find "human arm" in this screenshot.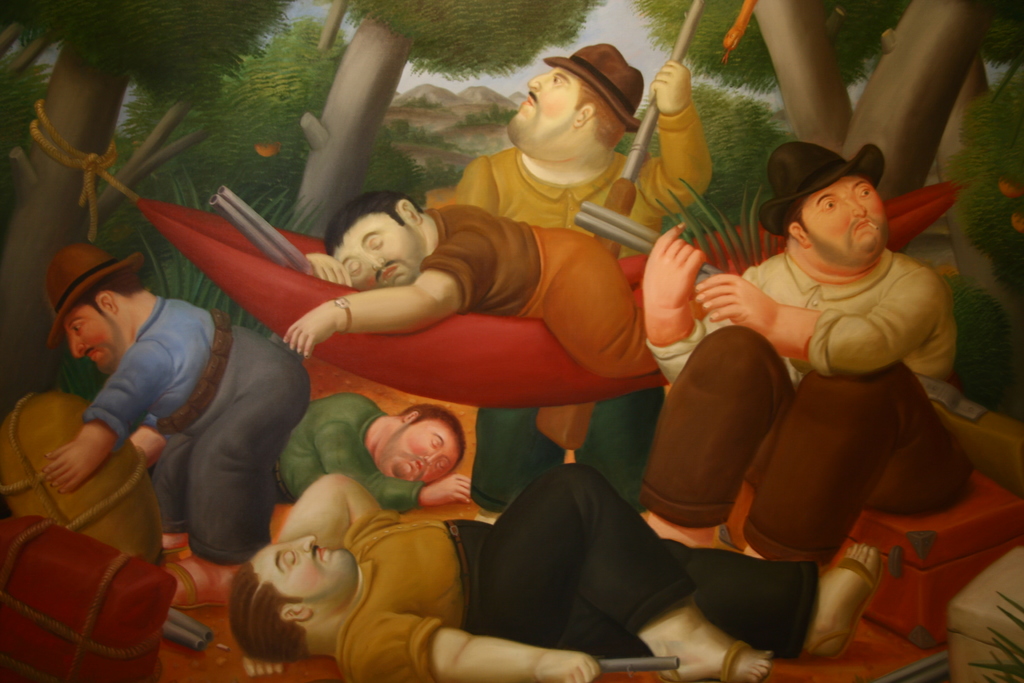
The bounding box for "human arm" is {"x1": 269, "y1": 469, "x2": 388, "y2": 552}.
